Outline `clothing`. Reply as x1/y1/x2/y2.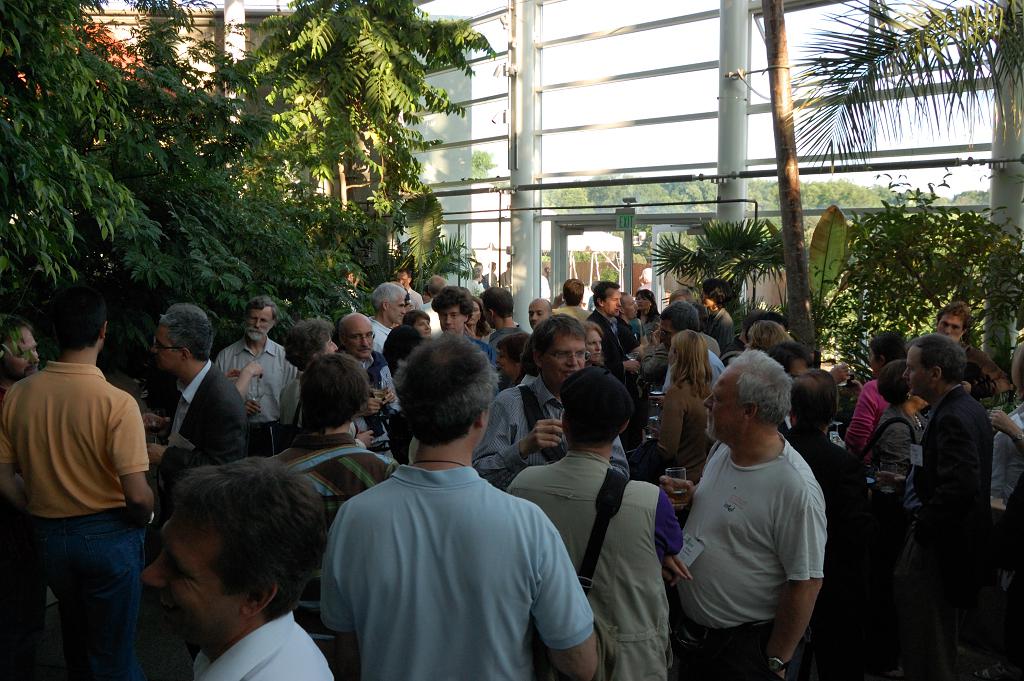
681/405/847/655.
